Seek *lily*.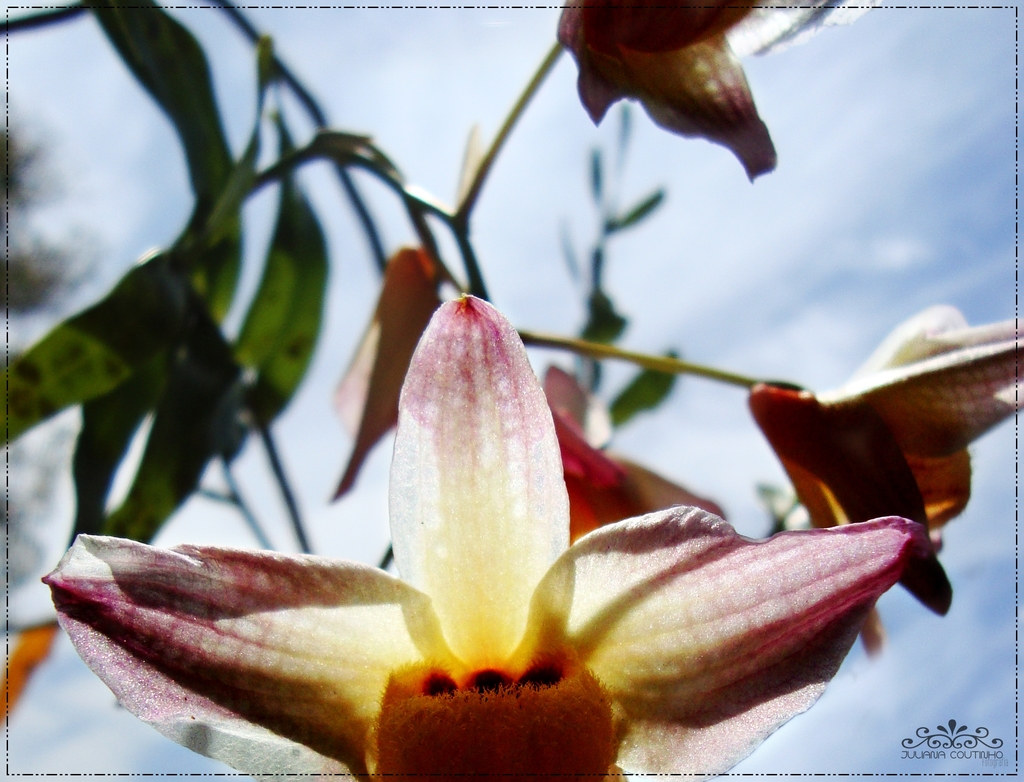
pyautogui.locateOnScreen(744, 310, 1023, 664).
